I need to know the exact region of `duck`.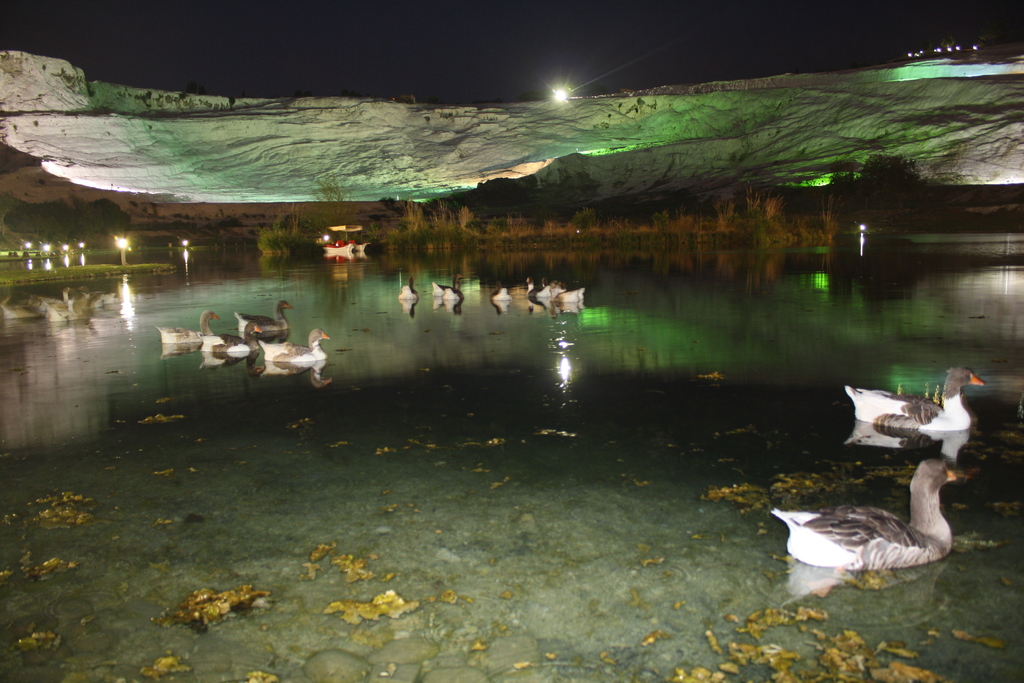
Region: 203,321,279,352.
